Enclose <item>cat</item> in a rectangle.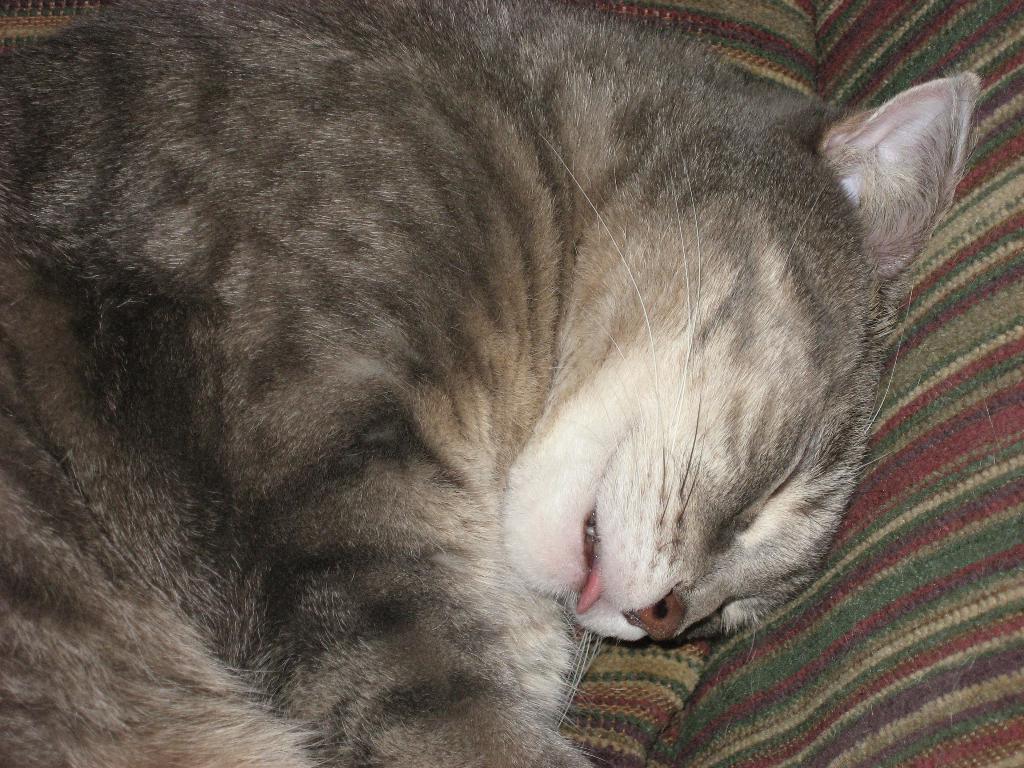
0, 0, 982, 767.
